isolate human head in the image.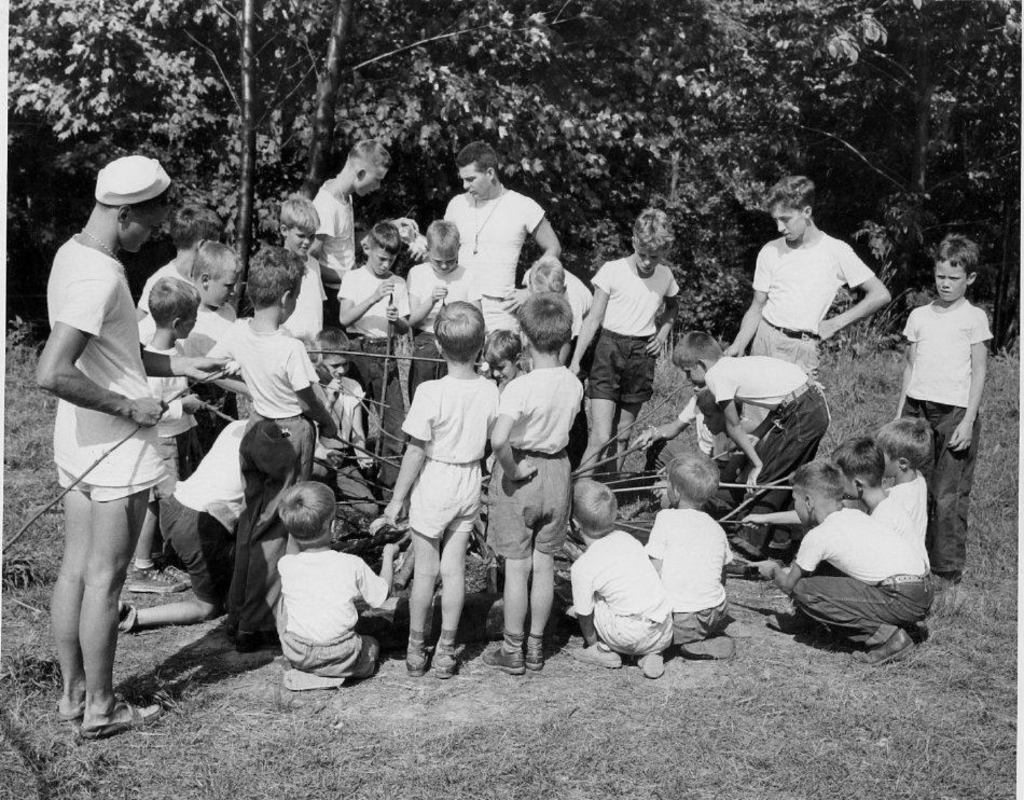
Isolated region: left=527, top=257, right=567, bottom=295.
